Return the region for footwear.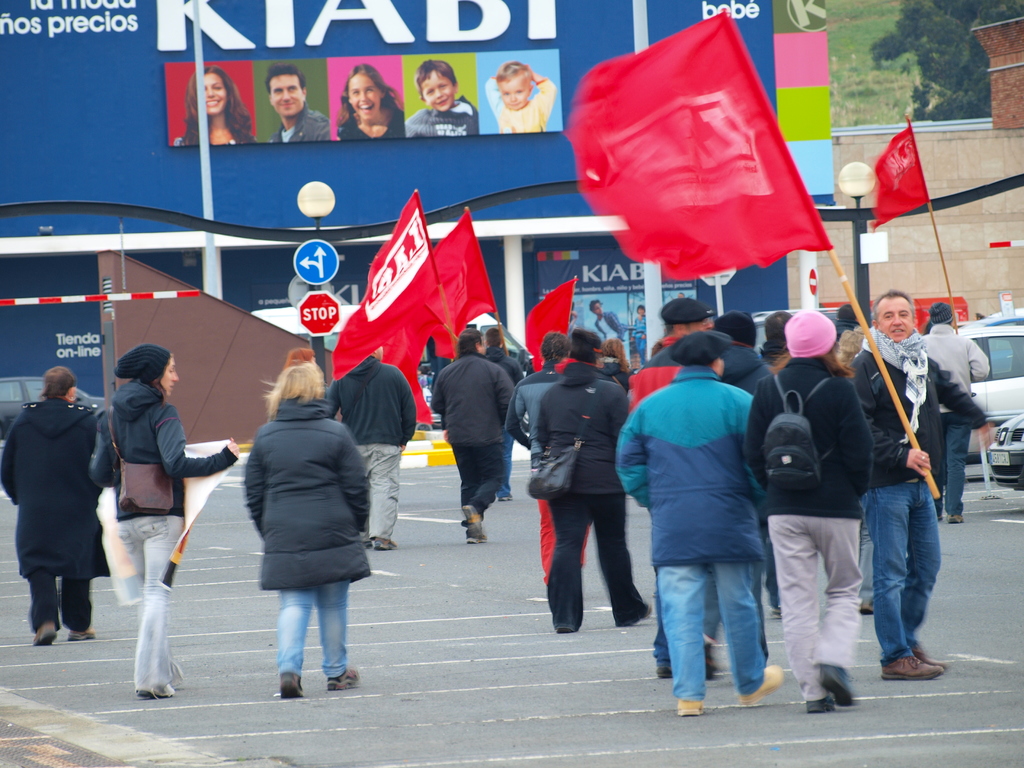
crop(371, 538, 403, 552).
